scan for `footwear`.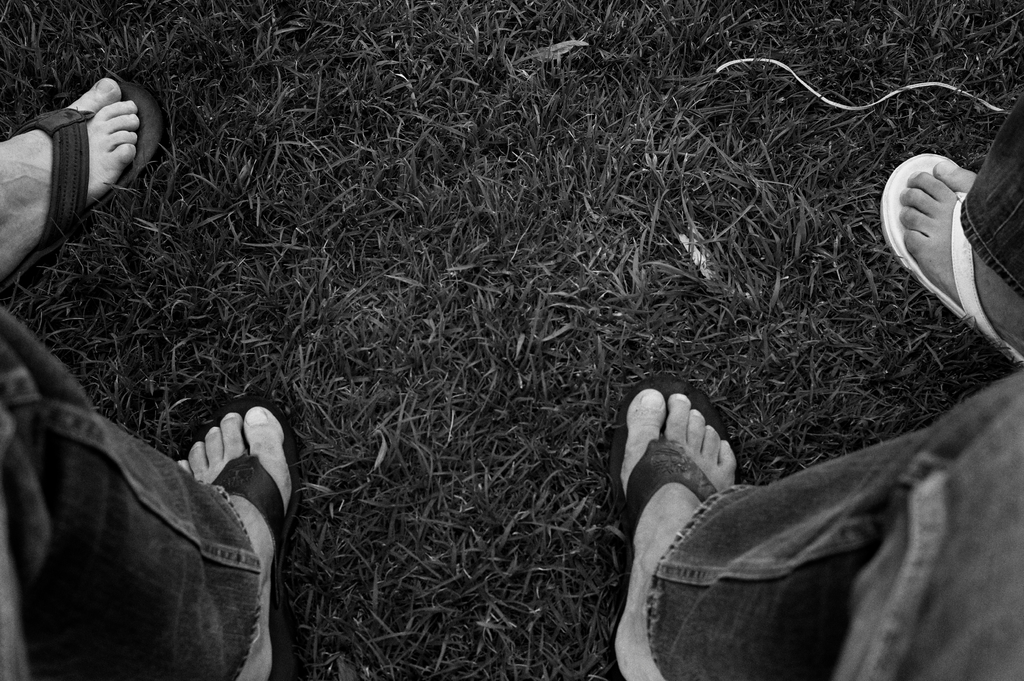
Scan result: <region>8, 76, 164, 289</region>.
